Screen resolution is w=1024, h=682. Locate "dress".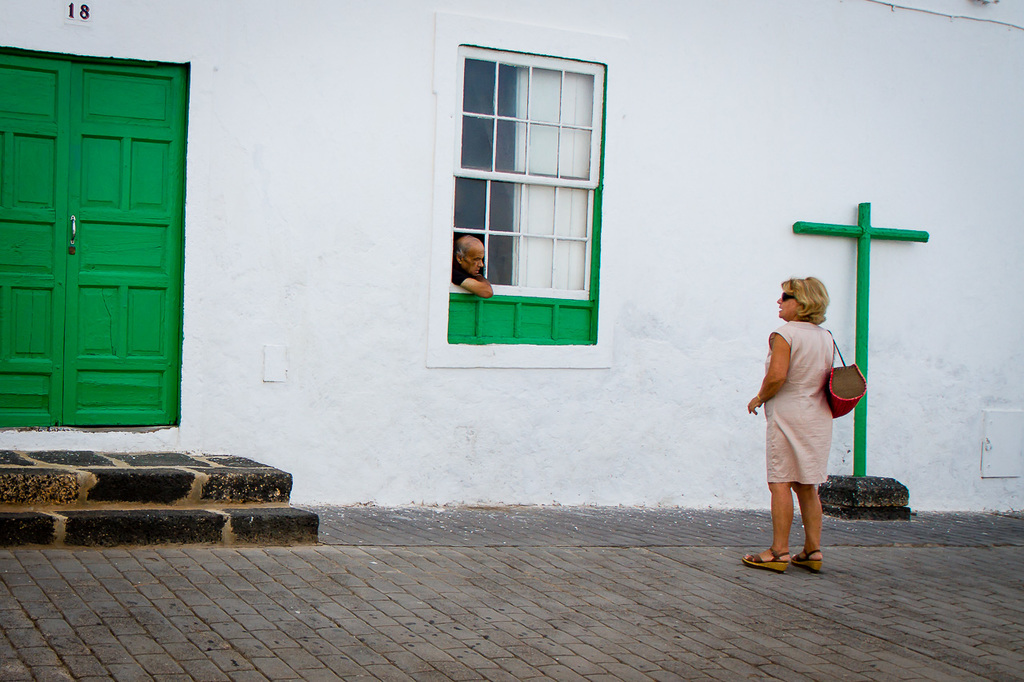
{"left": 762, "top": 320, "right": 834, "bottom": 492}.
